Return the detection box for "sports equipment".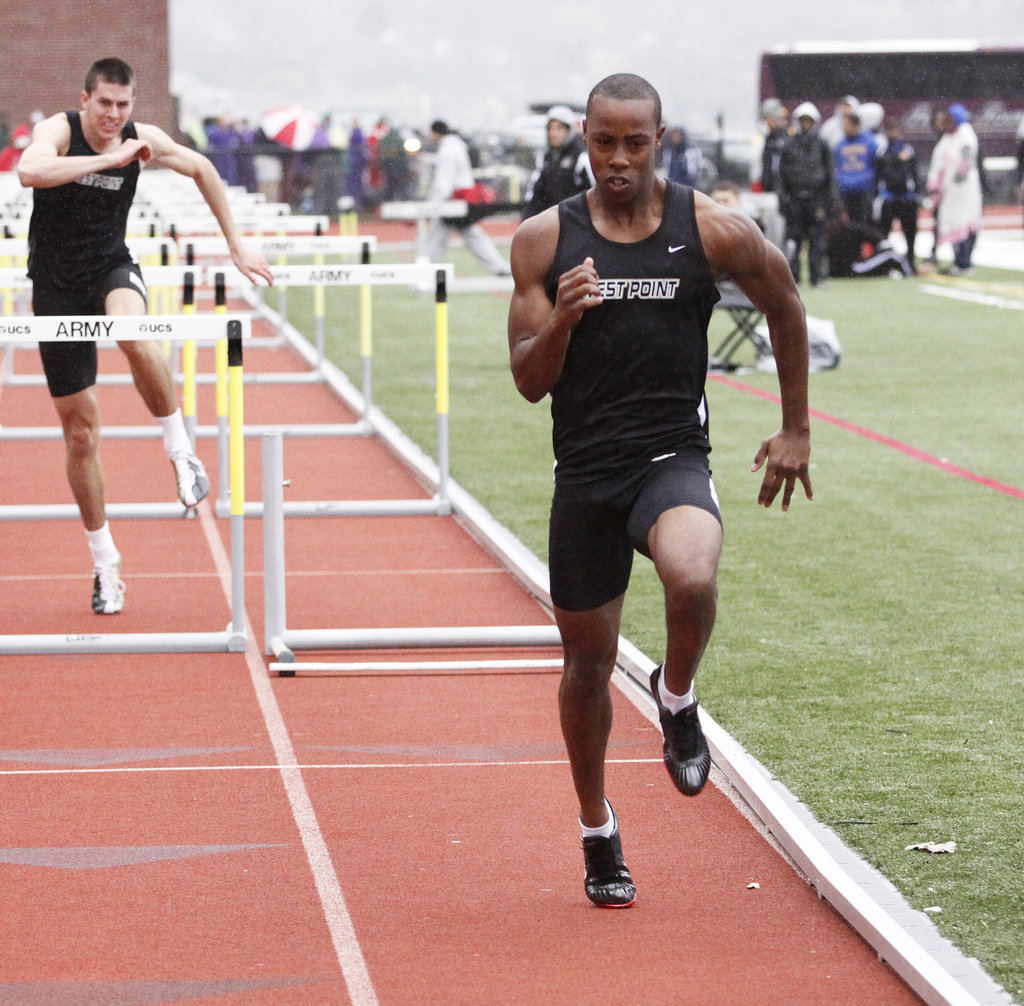
select_region(0, 165, 561, 672).
